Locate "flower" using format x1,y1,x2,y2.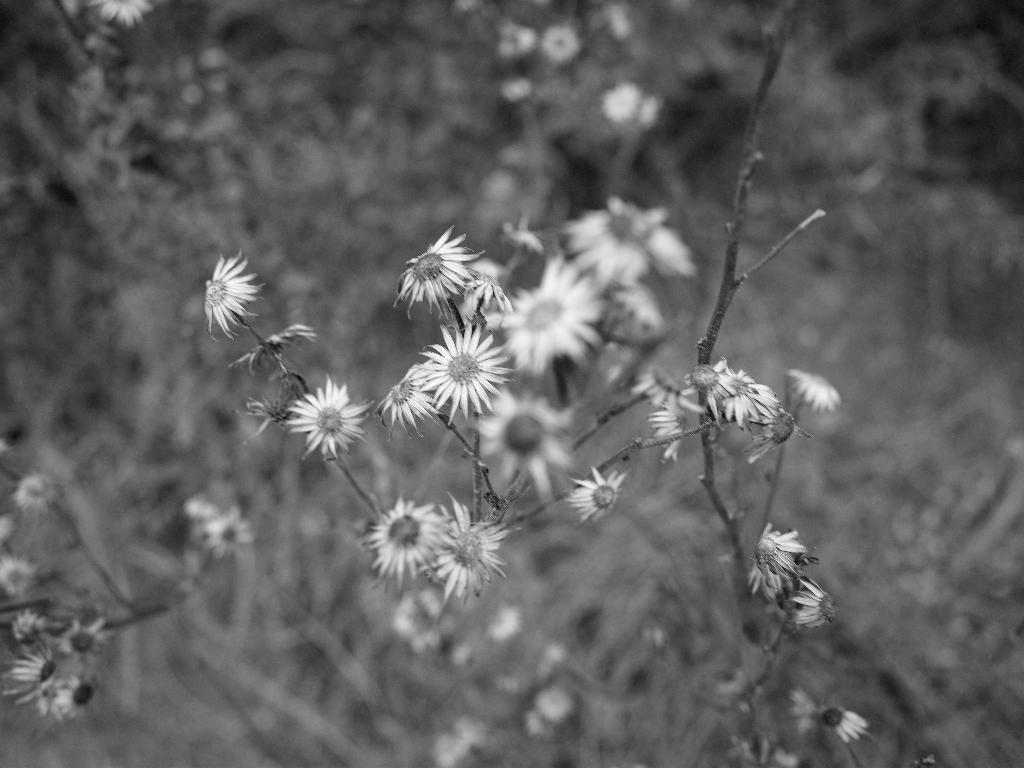
201,250,262,346.
